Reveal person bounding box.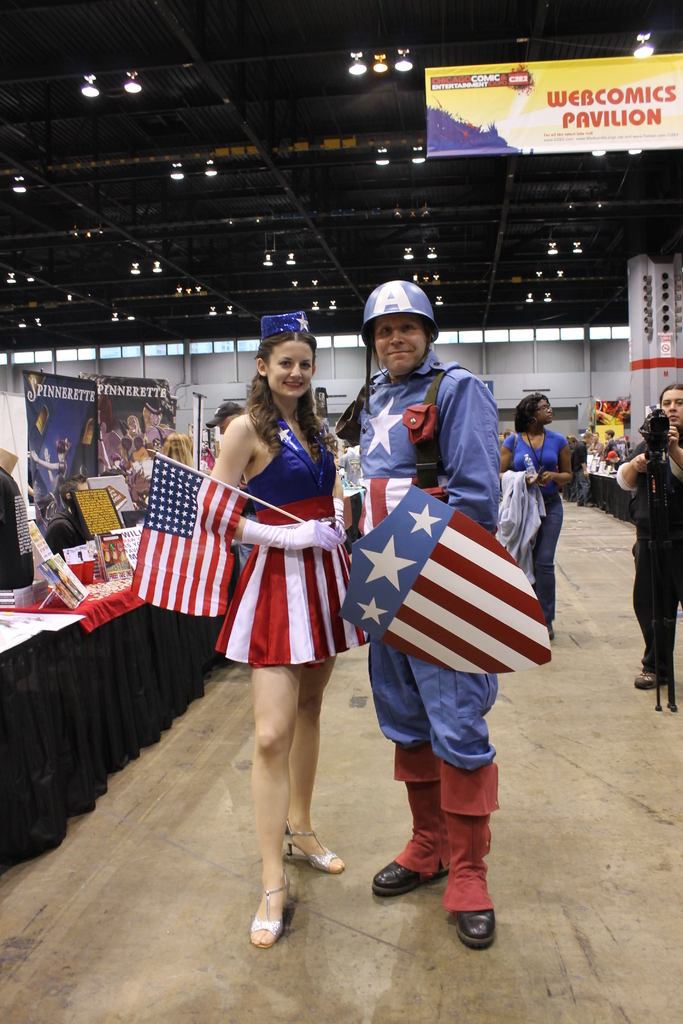
Revealed: x1=350 y1=280 x2=504 y2=948.
